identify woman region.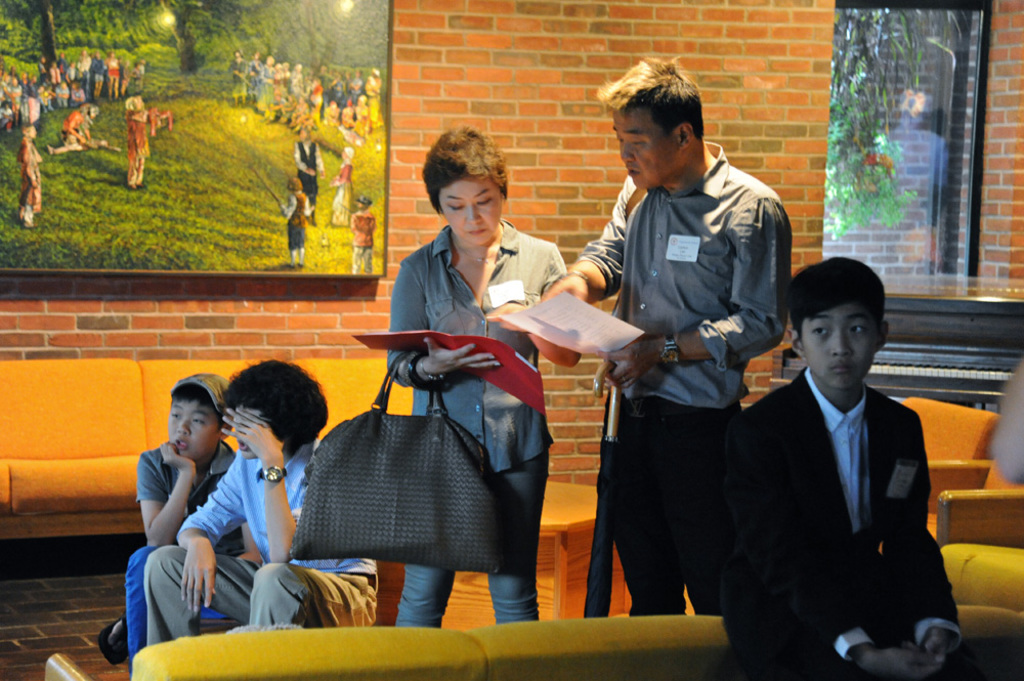
Region: bbox=[156, 343, 357, 636].
